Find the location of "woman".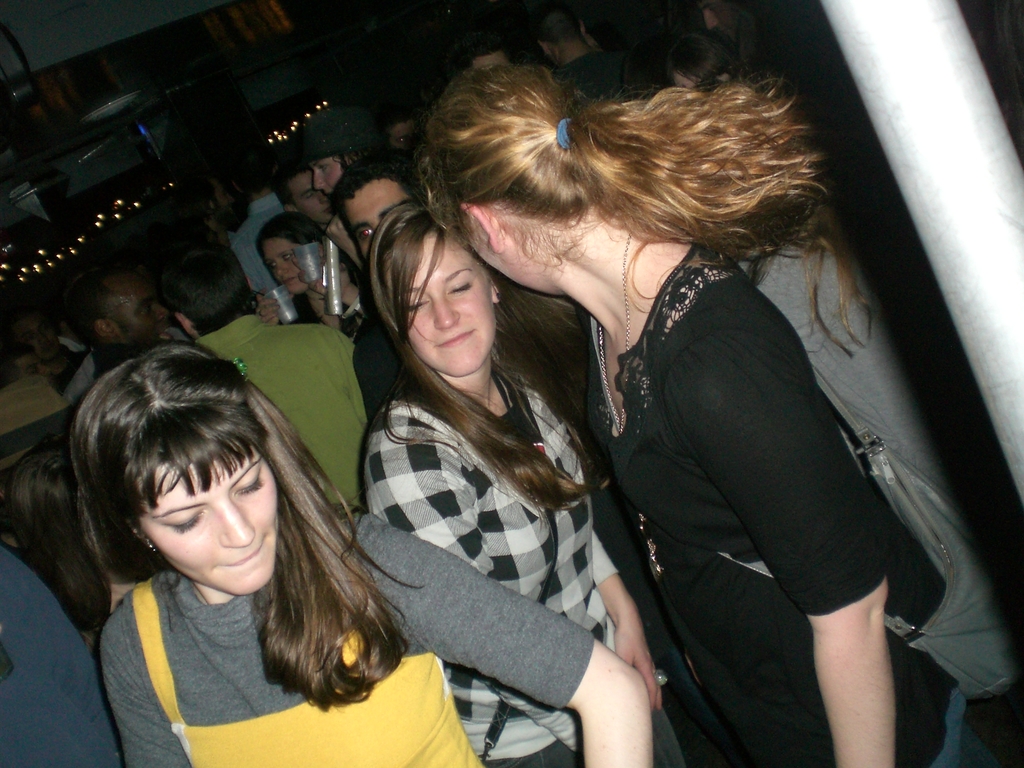
Location: (x1=0, y1=444, x2=162, y2=655).
